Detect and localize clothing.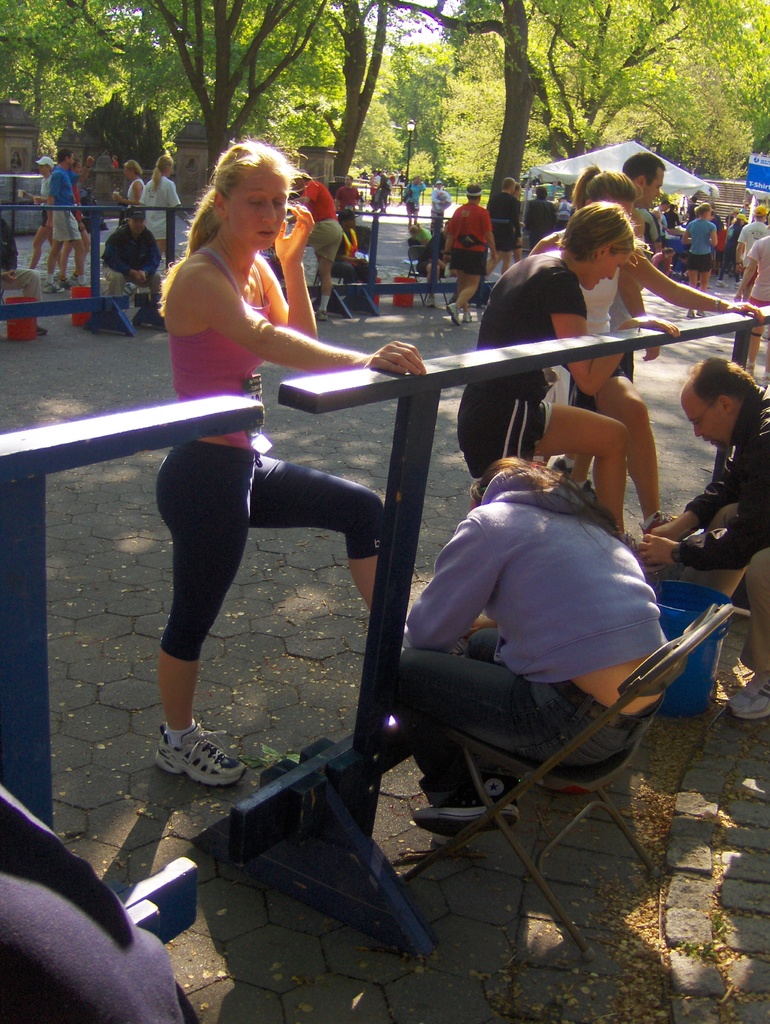
Localized at (100, 227, 166, 298).
